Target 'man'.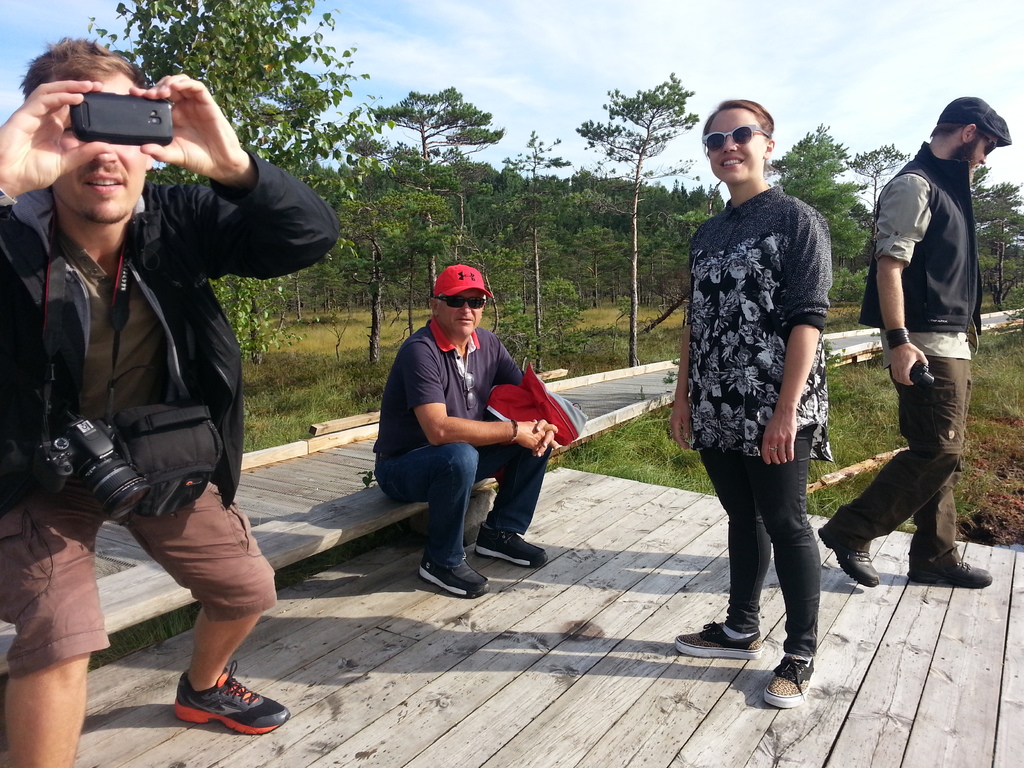
Target region: (367,266,564,600).
